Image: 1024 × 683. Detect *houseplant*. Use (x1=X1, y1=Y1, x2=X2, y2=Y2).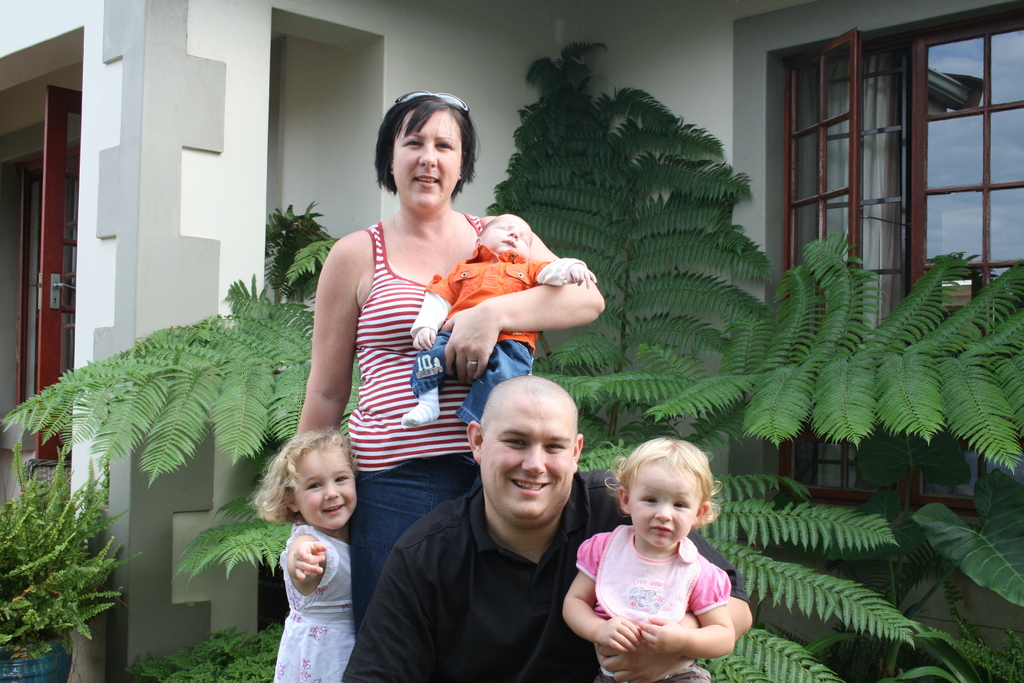
(x1=135, y1=620, x2=317, y2=682).
